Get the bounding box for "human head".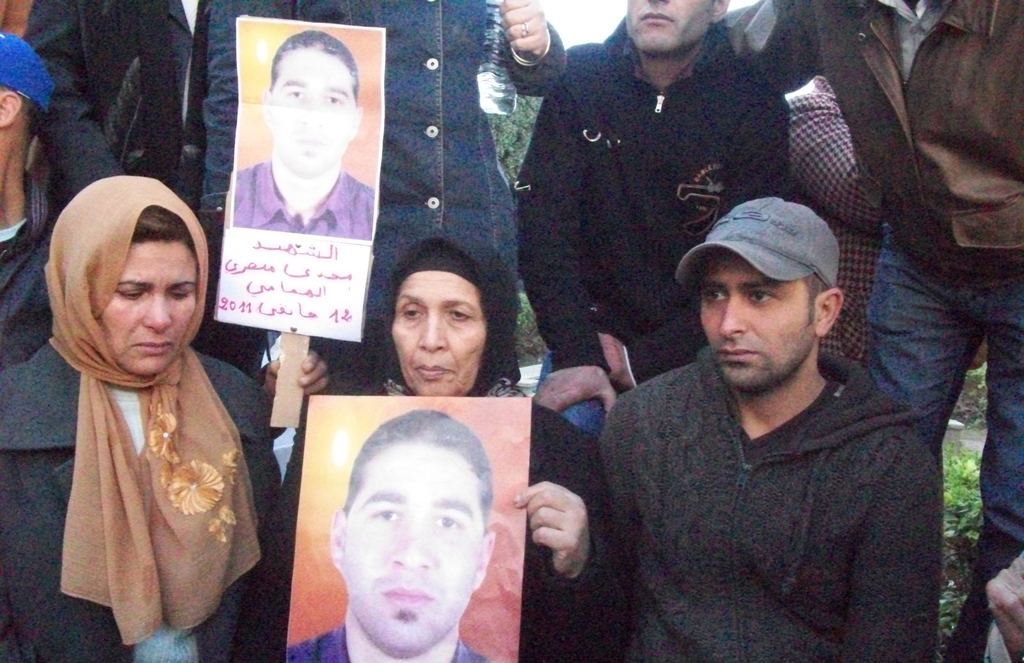
(left=0, top=32, right=56, bottom=191).
